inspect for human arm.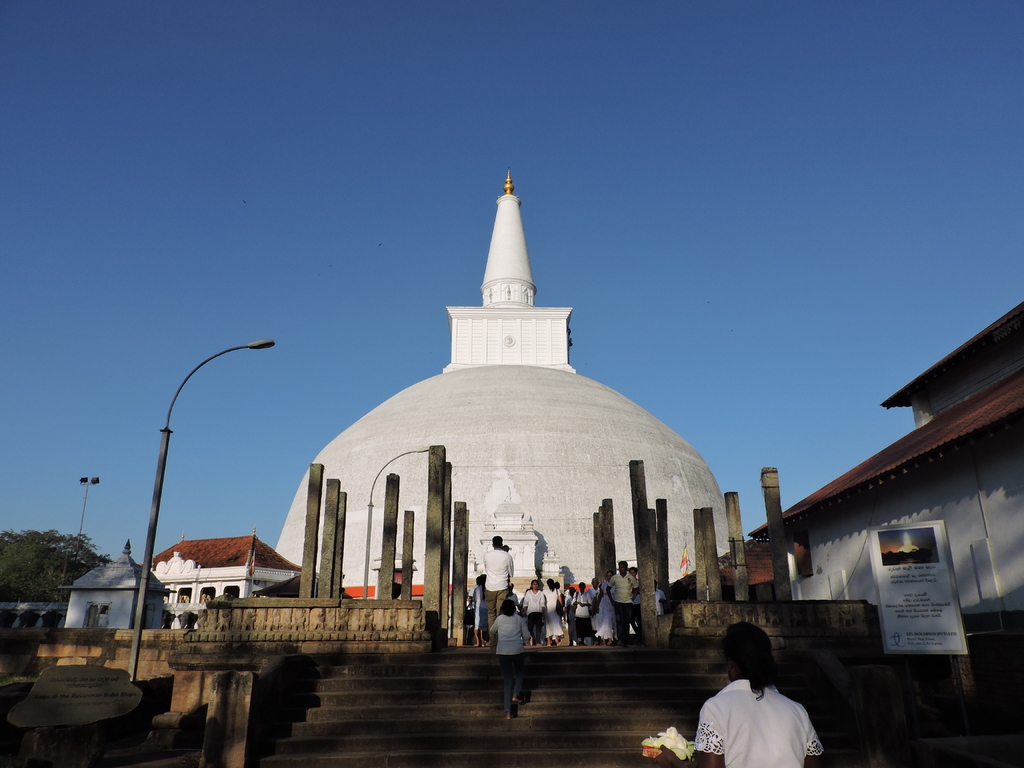
Inspection: region(630, 570, 641, 602).
